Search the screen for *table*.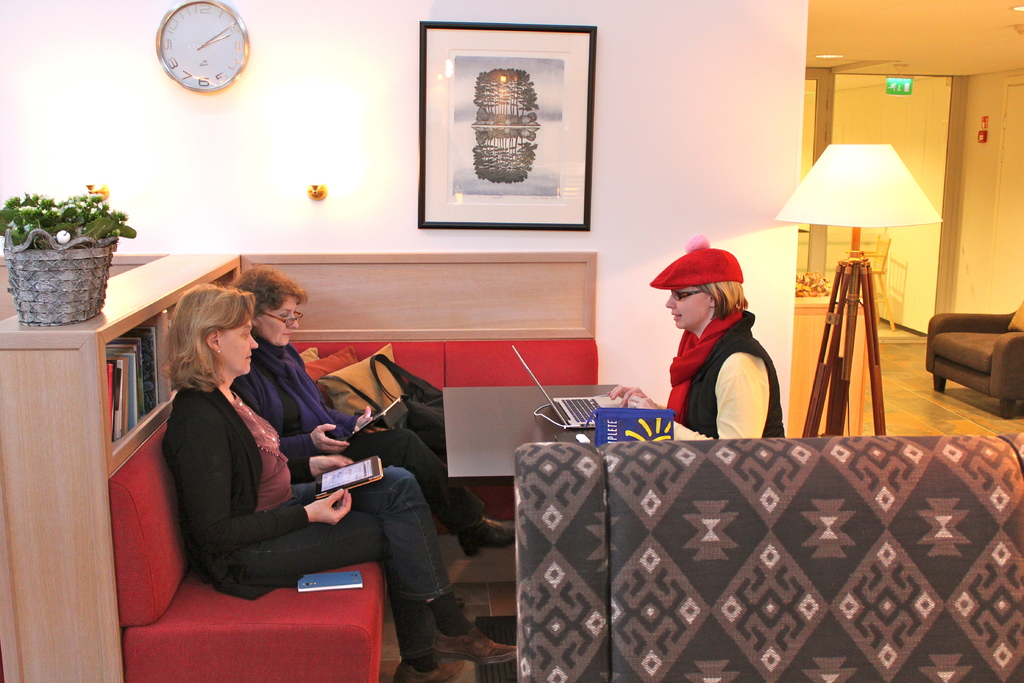
Found at <region>783, 283, 867, 440</region>.
